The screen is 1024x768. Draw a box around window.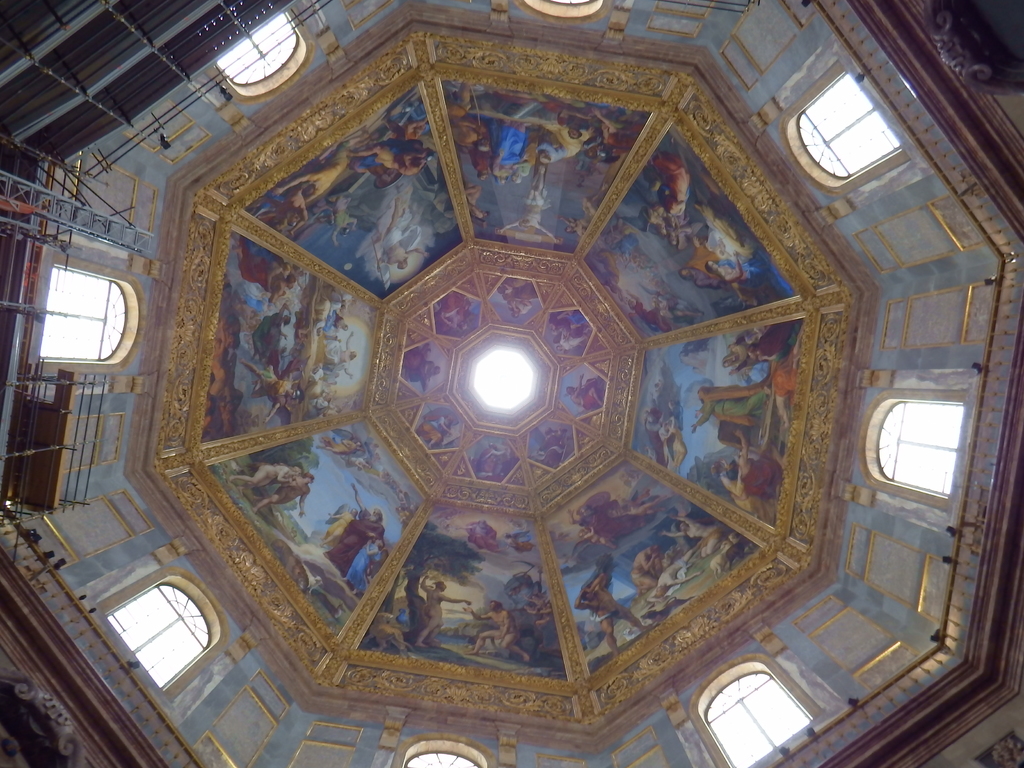
bbox=(705, 665, 810, 767).
